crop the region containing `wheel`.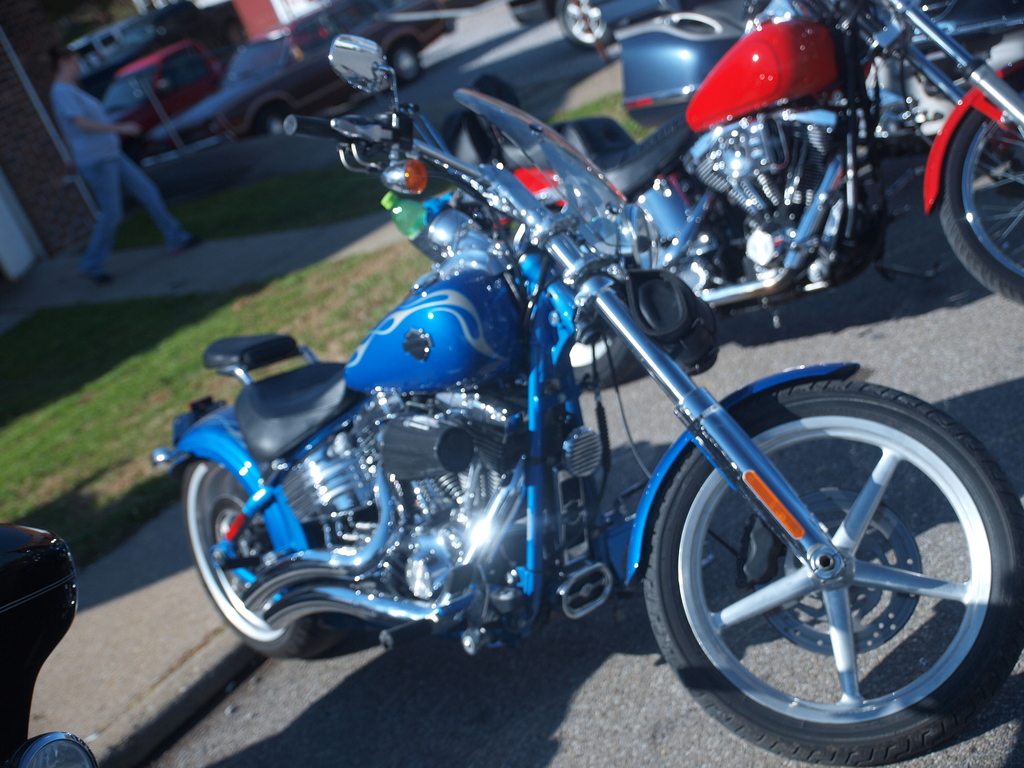
Crop region: bbox=(181, 463, 328, 660).
